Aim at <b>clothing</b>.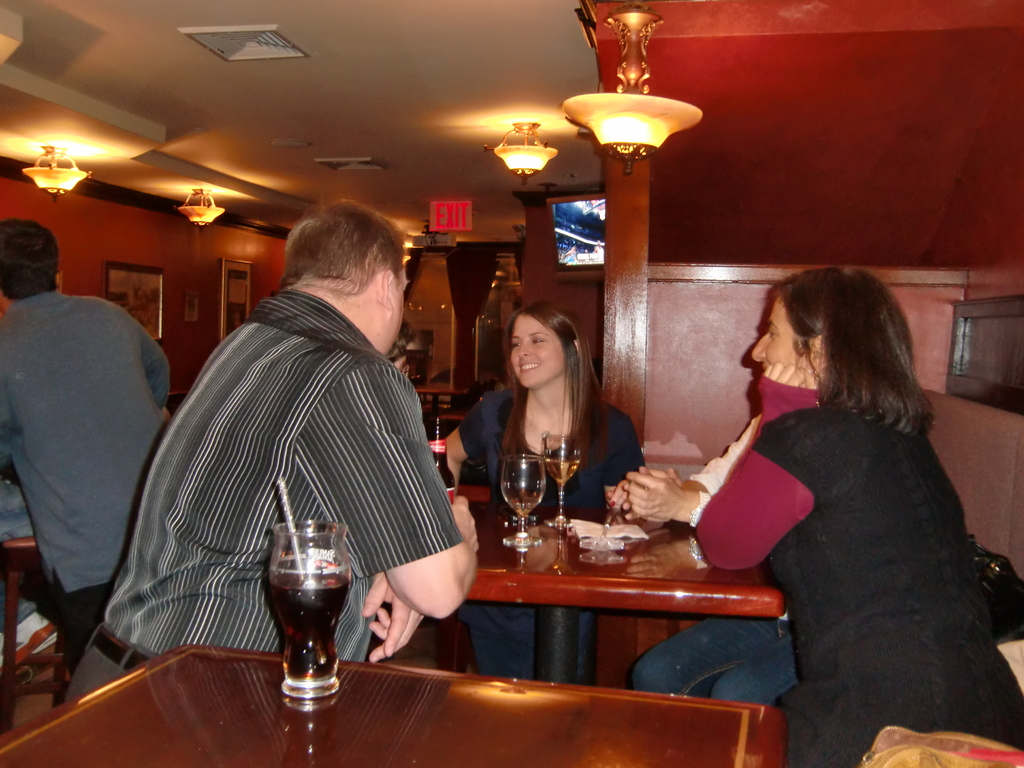
Aimed at detection(74, 282, 461, 702).
